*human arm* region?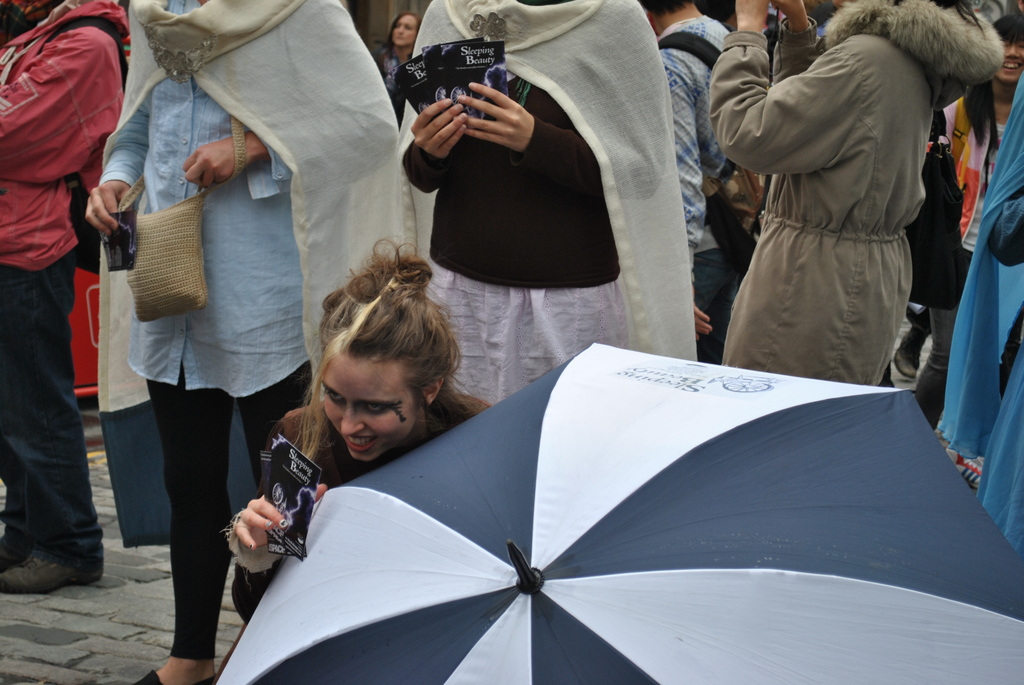
(x1=180, y1=0, x2=397, y2=187)
